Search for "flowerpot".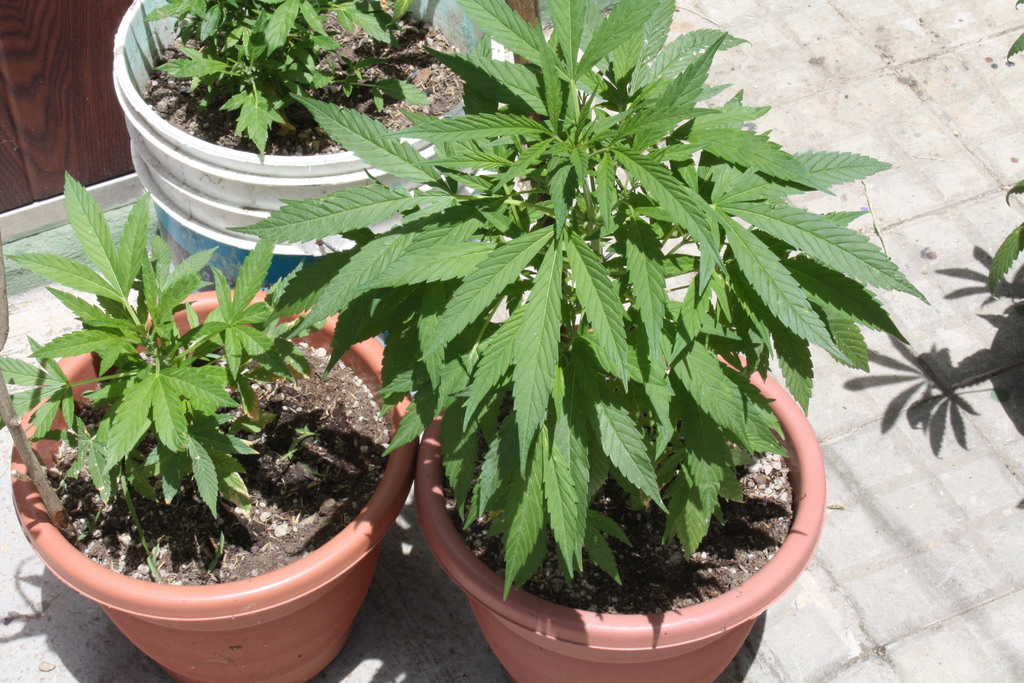
Found at rect(13, 251, 406, 668).
